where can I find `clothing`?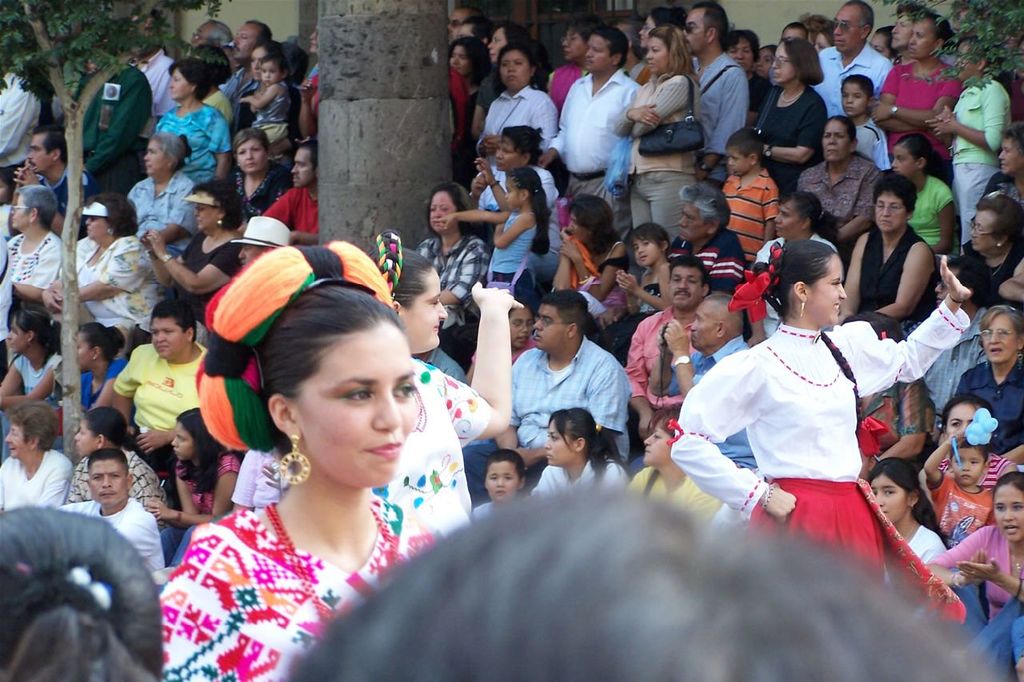
You can find it at detection(862, 231, 924, 308).
